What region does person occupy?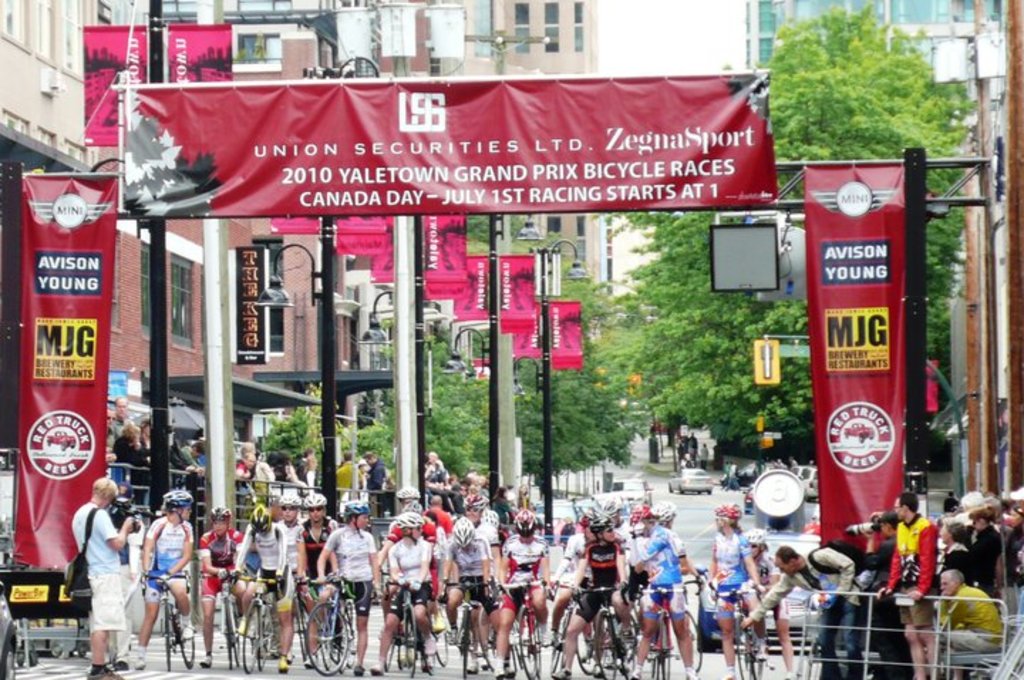
x1=293 y1=494 x2=338 y2=654.
